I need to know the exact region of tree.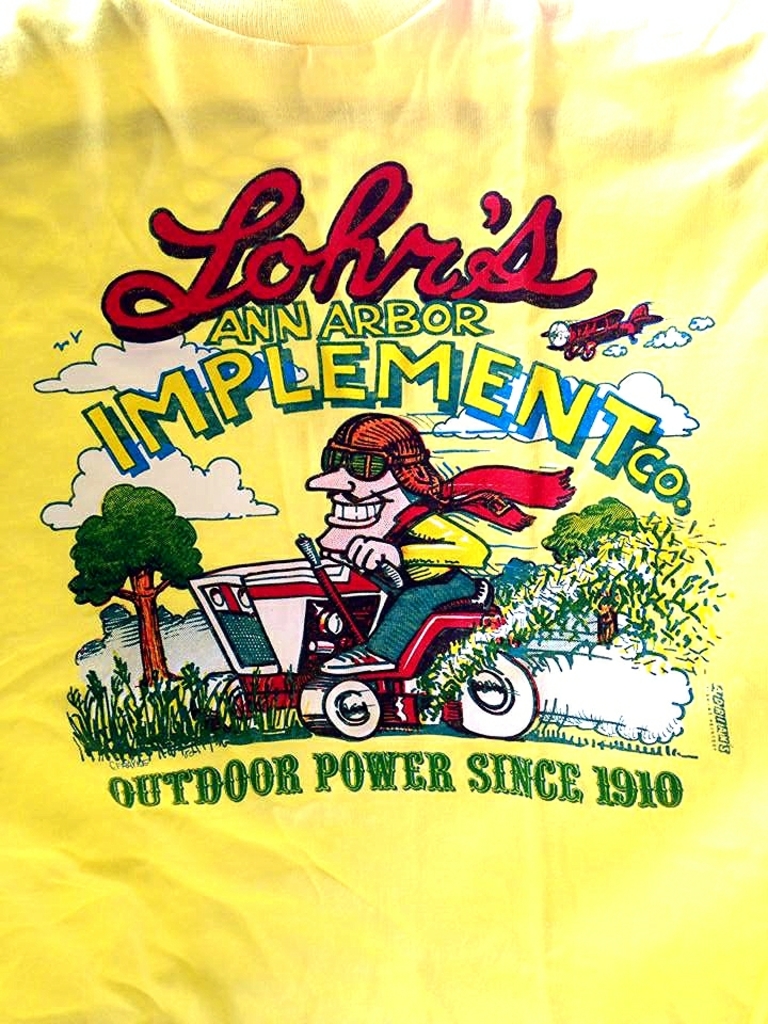
Region: (67, 483, 207, 684).
